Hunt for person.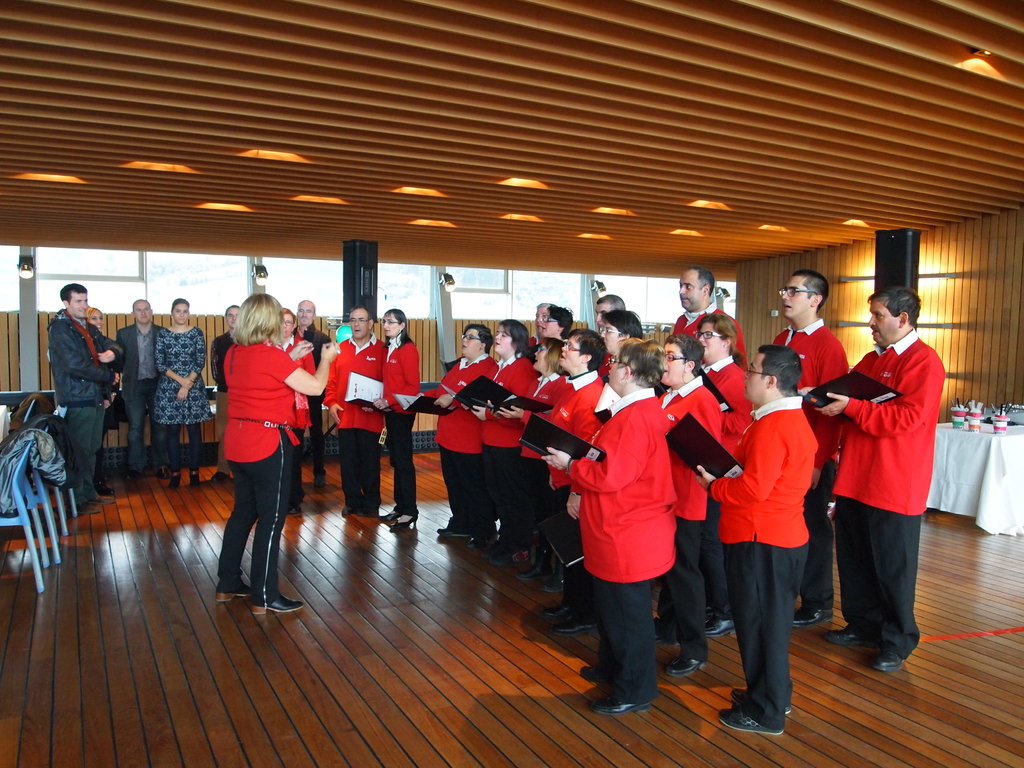
Hunted down at (322, 305, 384, 516).
